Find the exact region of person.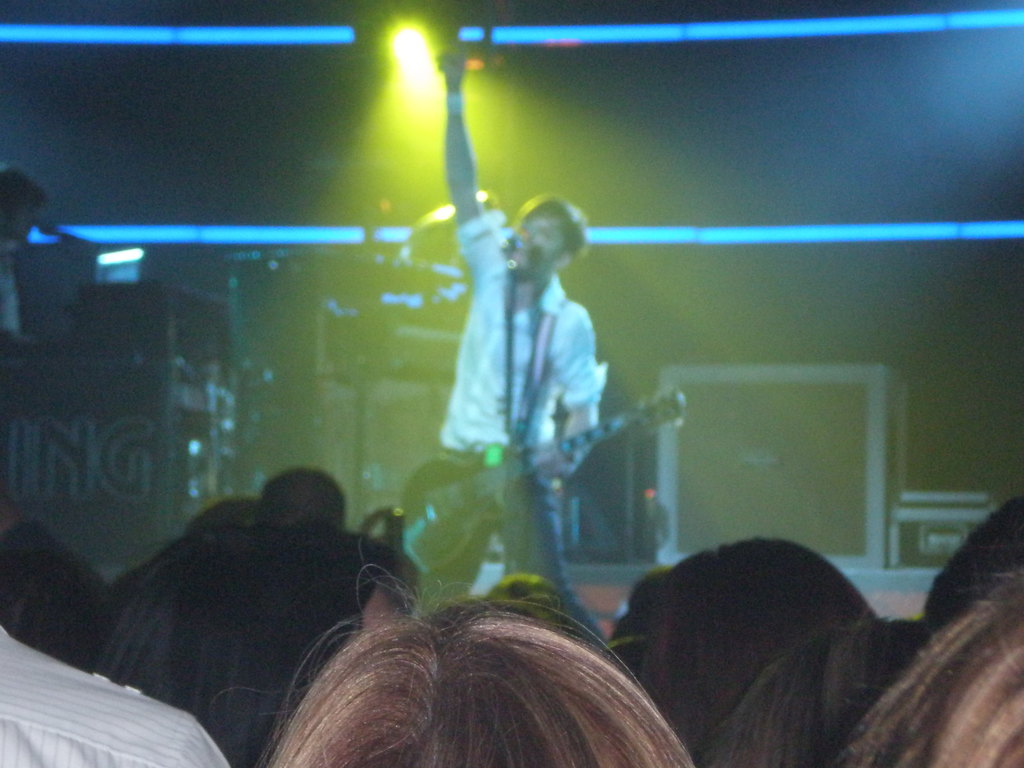
Exact region: [left=0, top=164, right=48, bottom=342].
